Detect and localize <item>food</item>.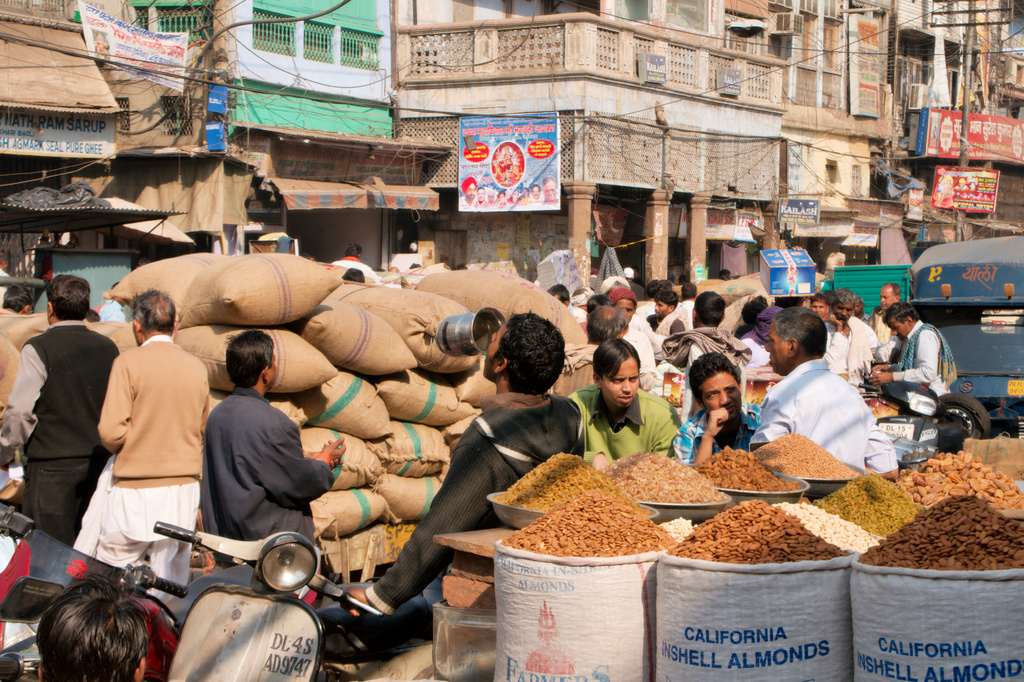
Localized at rect(855, 494, 1023, 567).
